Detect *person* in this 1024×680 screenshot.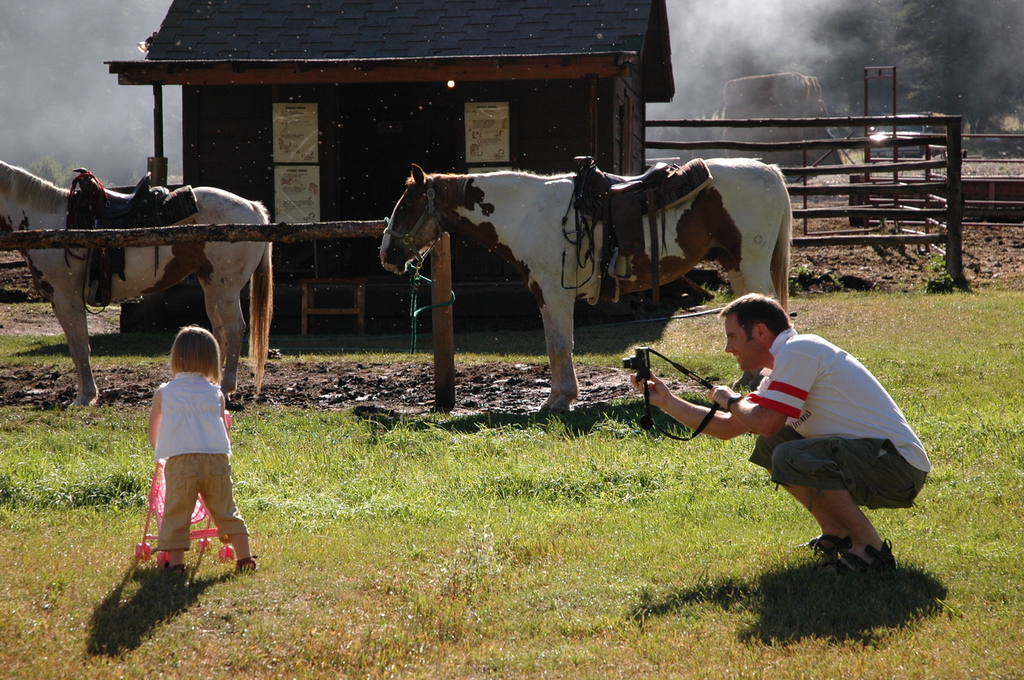
Detection: [627, 290, 927, 594].
